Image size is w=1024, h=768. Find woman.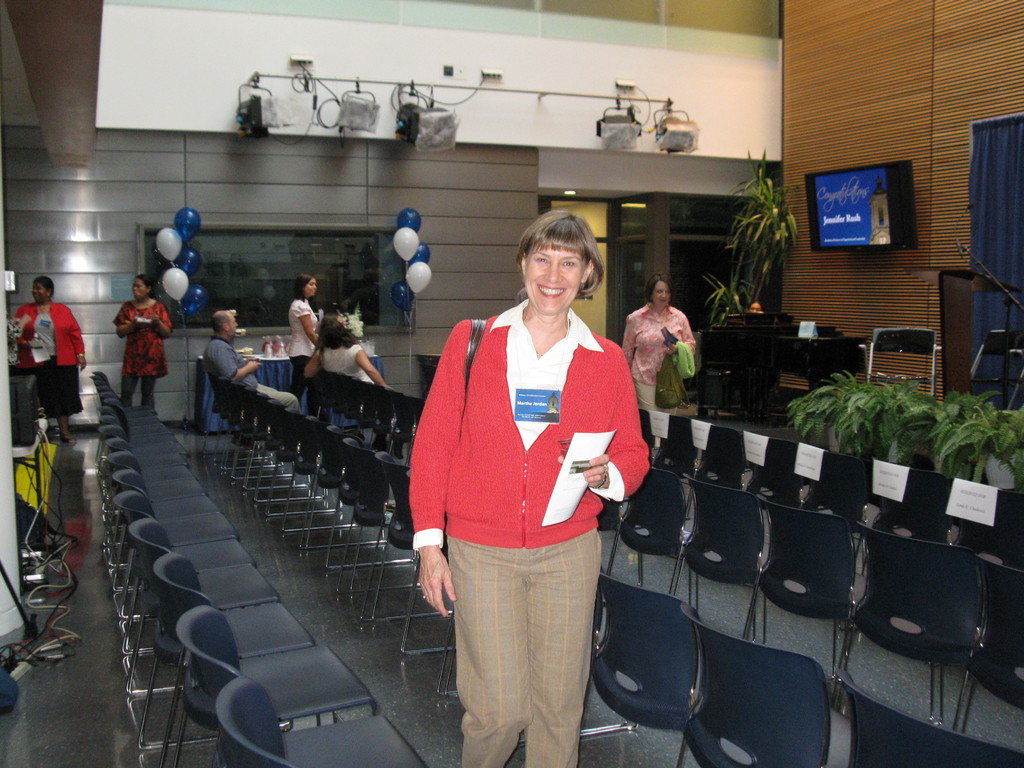
[left=624, top=274, right=694, bottom=412].
